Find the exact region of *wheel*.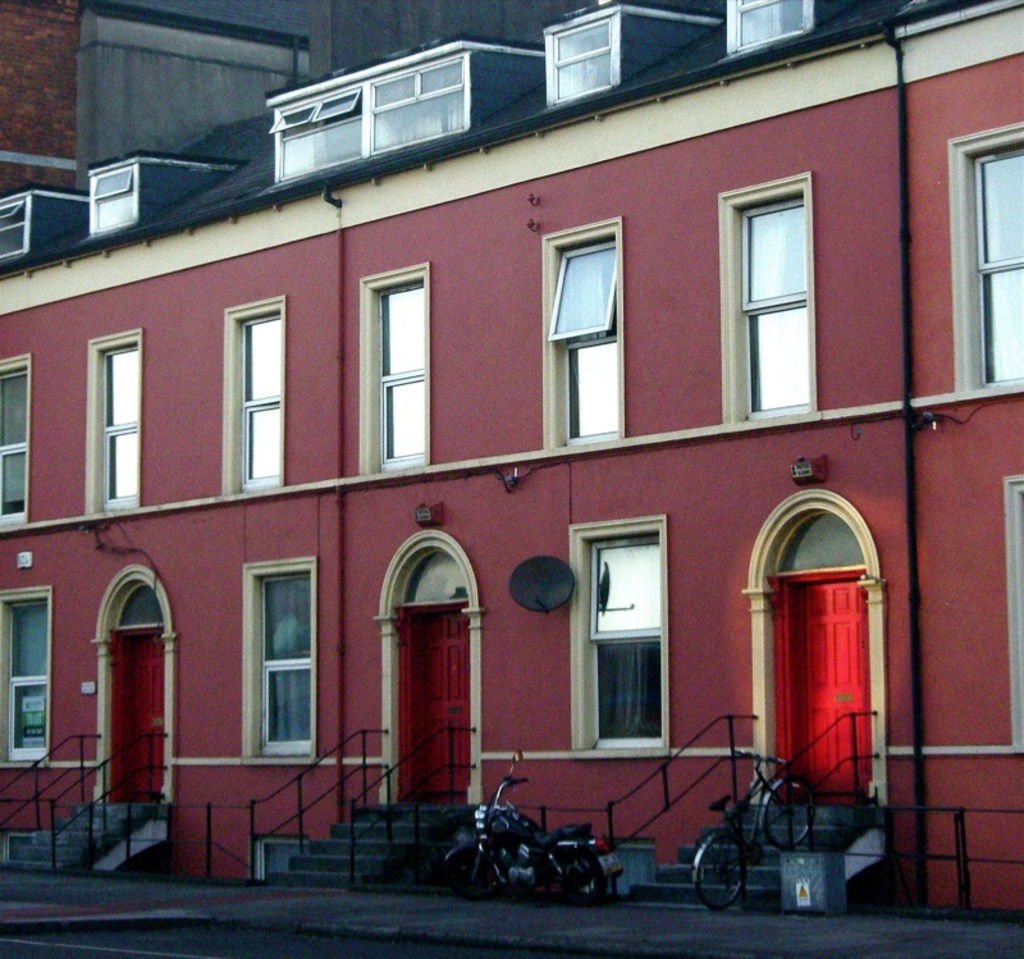
Exact region: pyautogui.locateOnScreen(440, 835, 495, 899).
